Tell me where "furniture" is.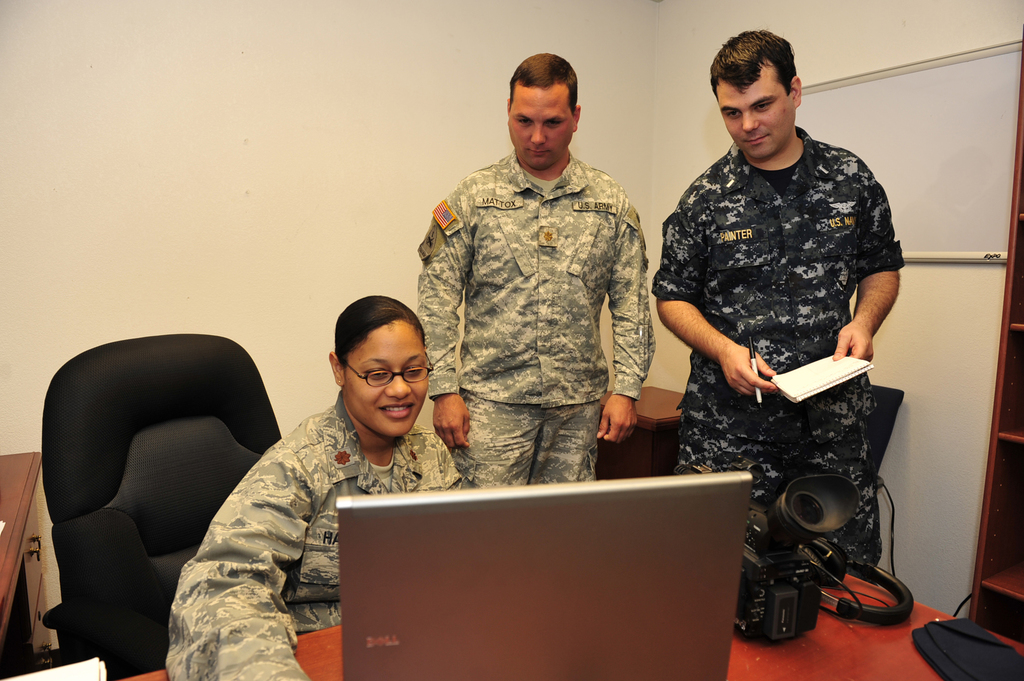
"furniture" is at {"x1": 970, "y1": 24, "x2": 1023, "y2": 661}.
